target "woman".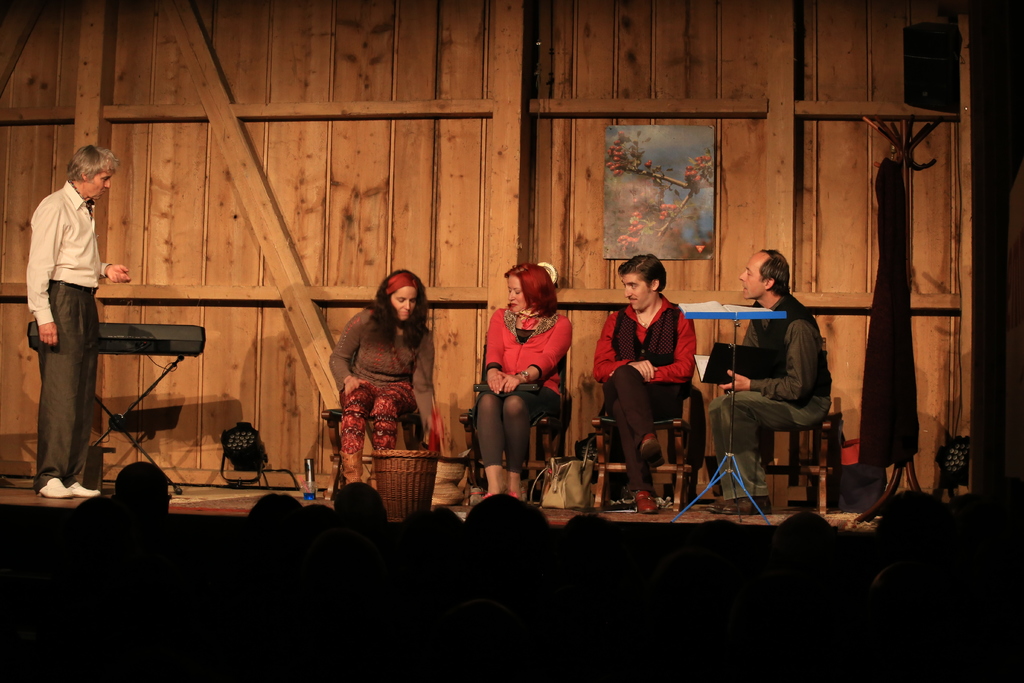
Target region: [468, 262, 569, 501].
